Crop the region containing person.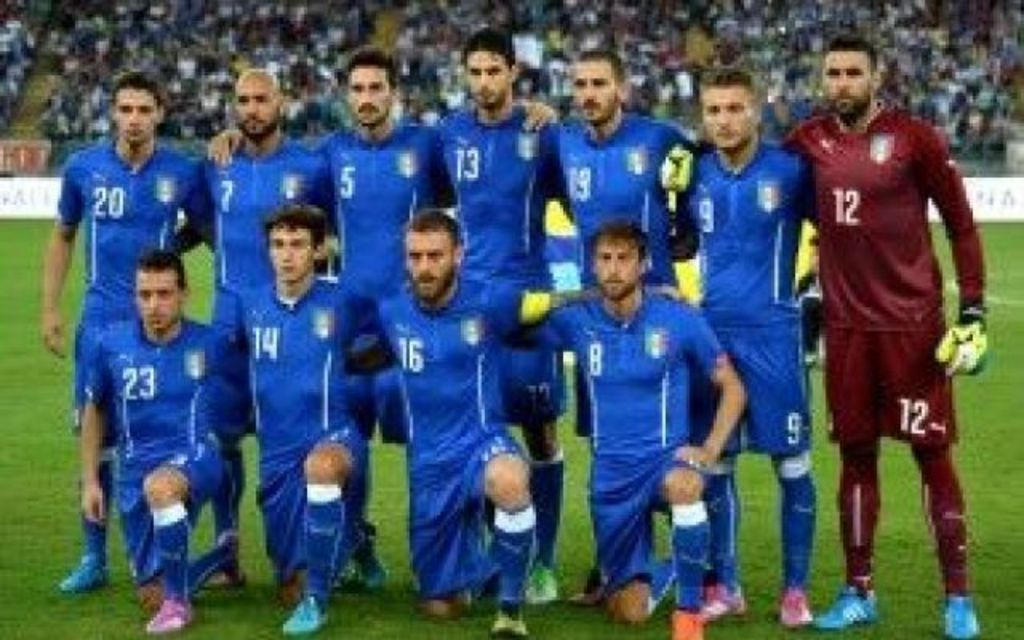
Crop region: (left=75, top=258, right=246, bottom=637).
